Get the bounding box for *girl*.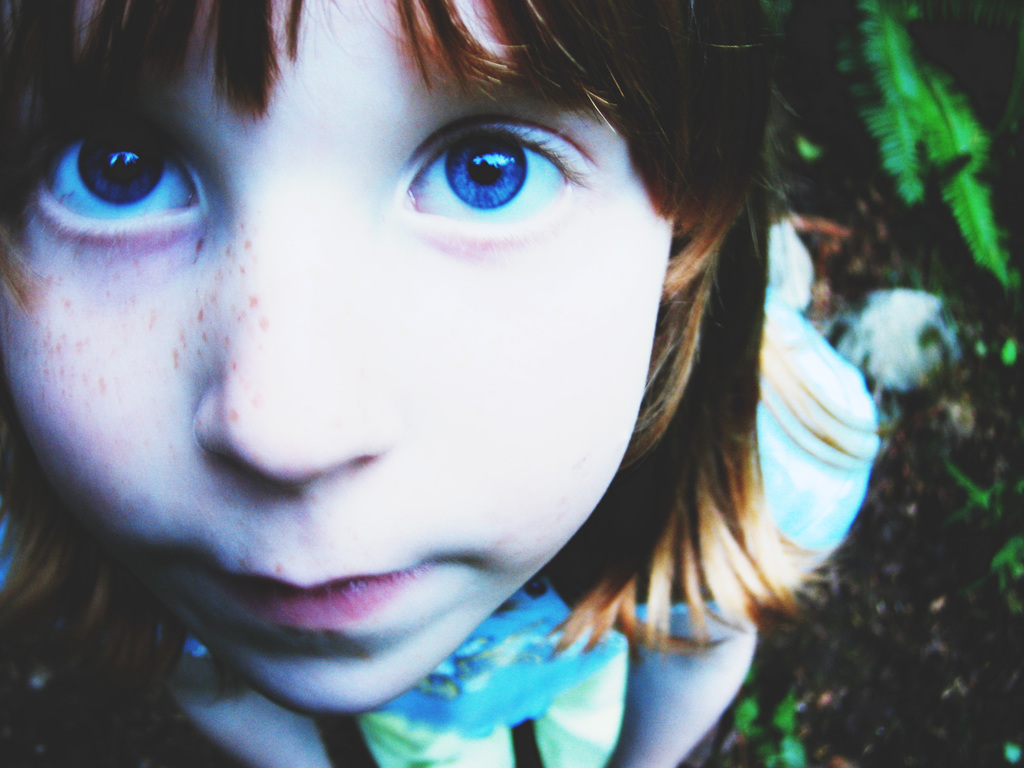
(0, 0, 891, 767).
